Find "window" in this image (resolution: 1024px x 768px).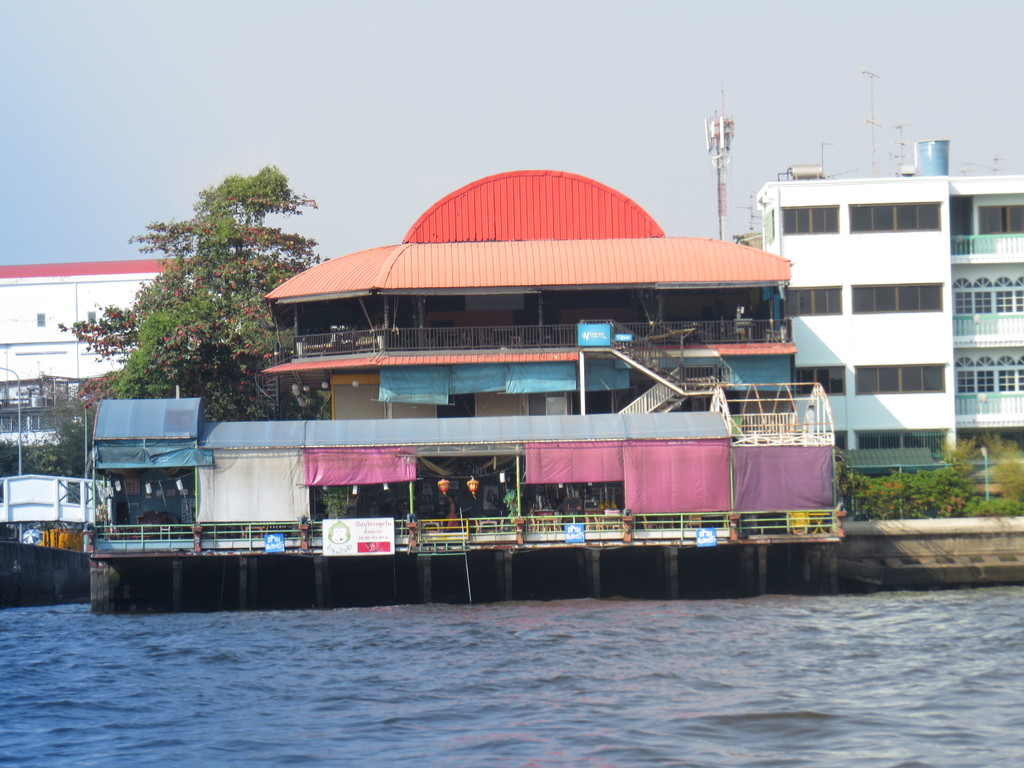
<box>853,285,946,315</box>.
